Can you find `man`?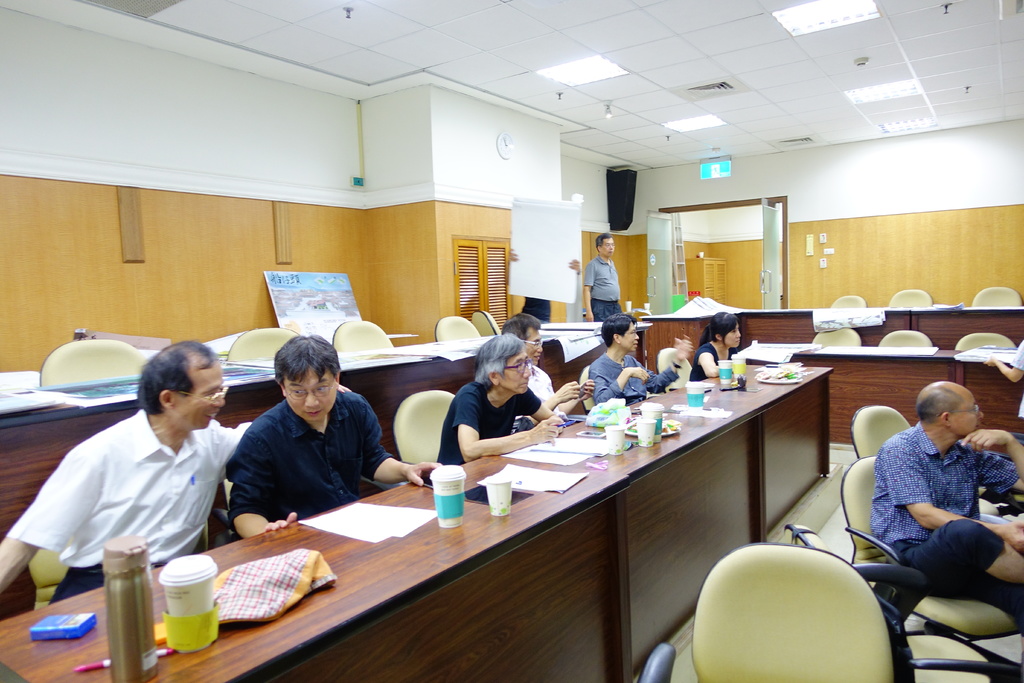
Yes, bounding box: BBox(225, 336, 442, 539).
